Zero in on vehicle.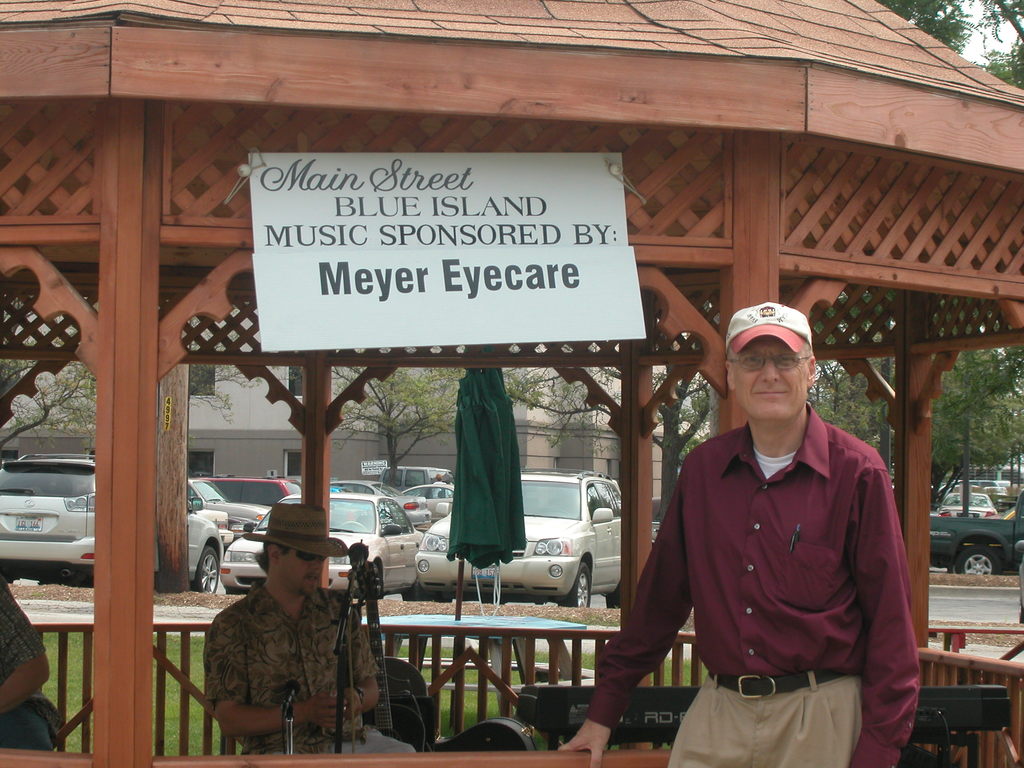
Zeroed in: detection(927, 518, 1023, 577).
